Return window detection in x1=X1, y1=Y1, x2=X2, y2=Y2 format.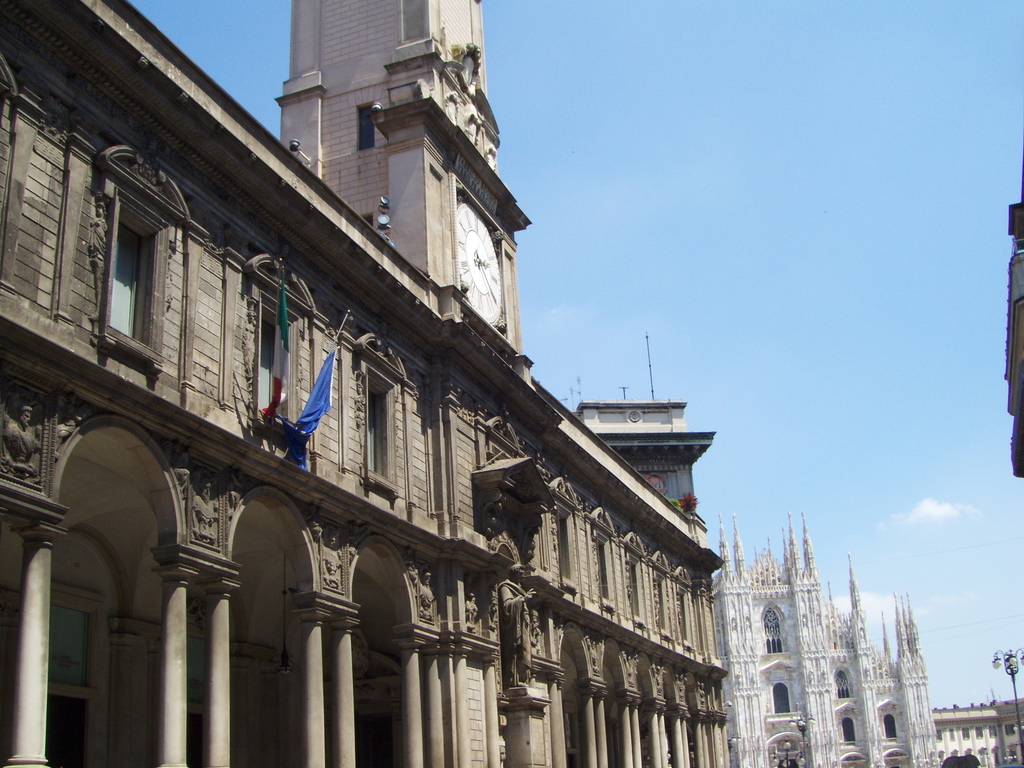
x1=543, y1=458, x2=608, y2=607.
